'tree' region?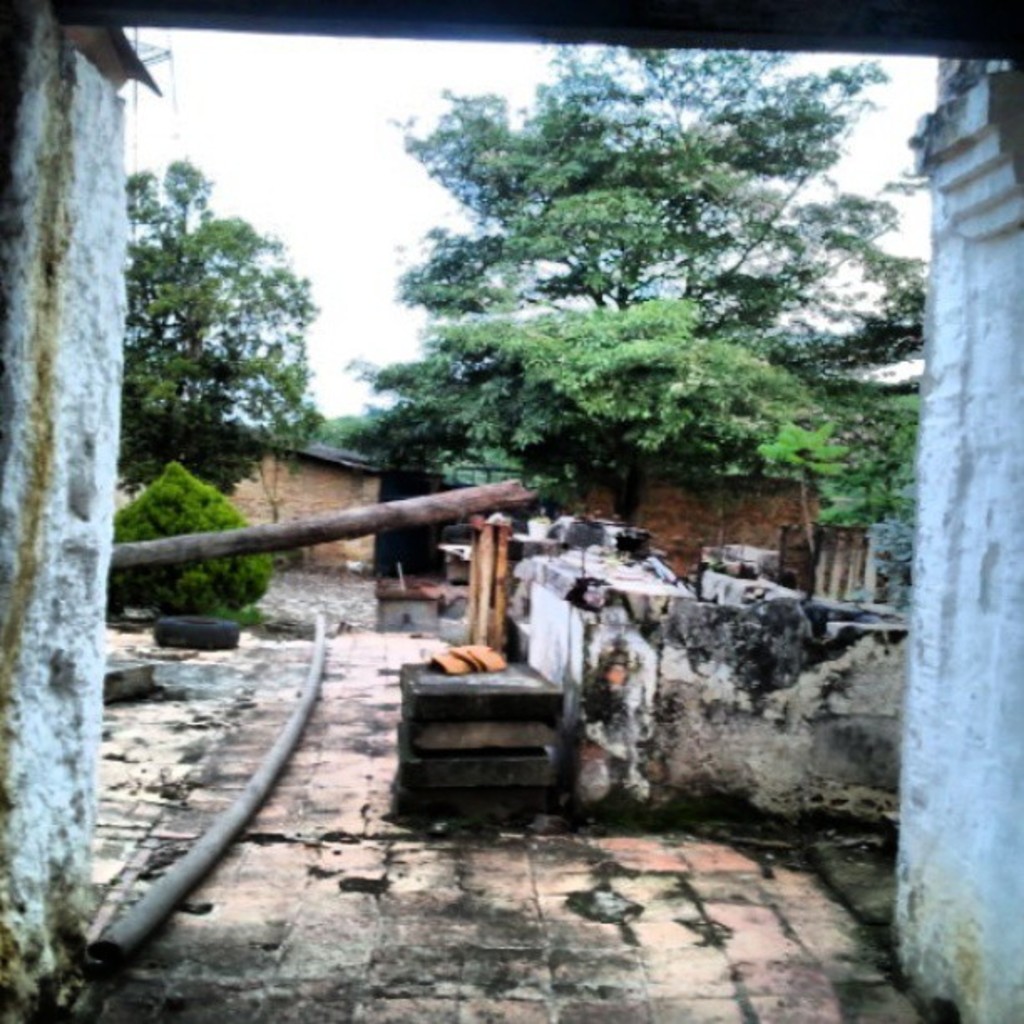
(x1=122, y1=156, x2=328, y2=502)
